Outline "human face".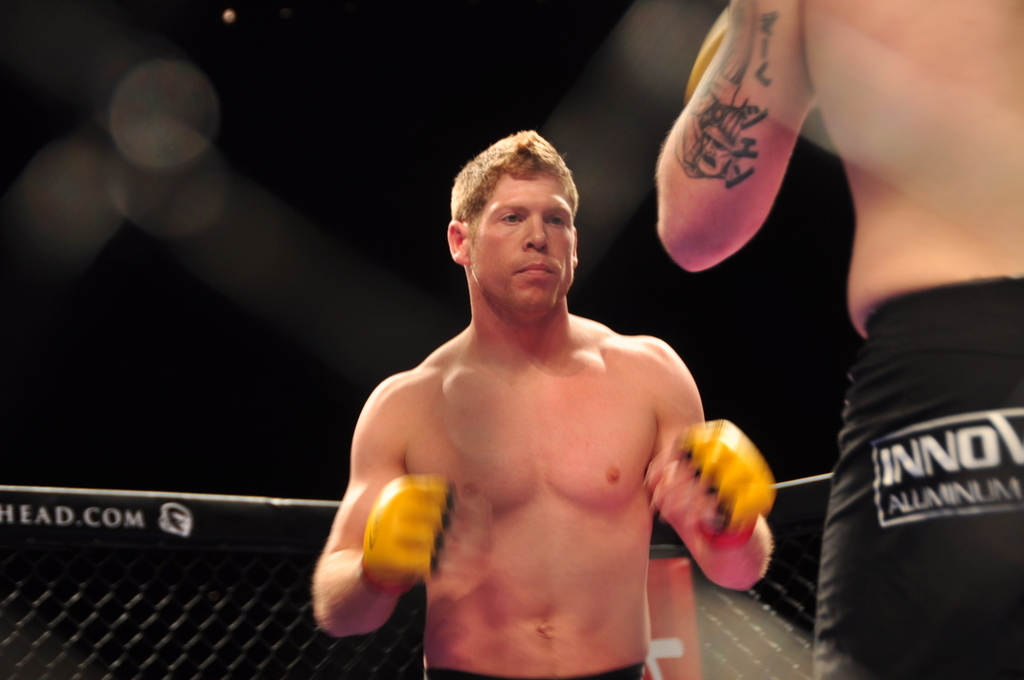
Outline: x1=477, y1=175, x2=577, y2=313.
